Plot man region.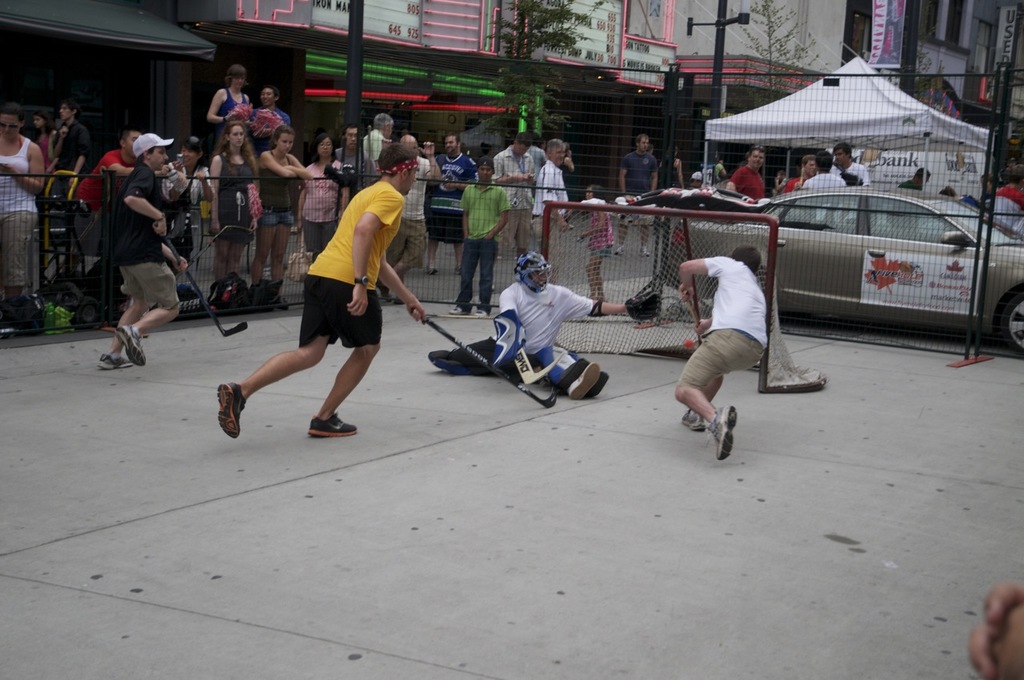
Plotted at box(354, 102, 387, 166).
